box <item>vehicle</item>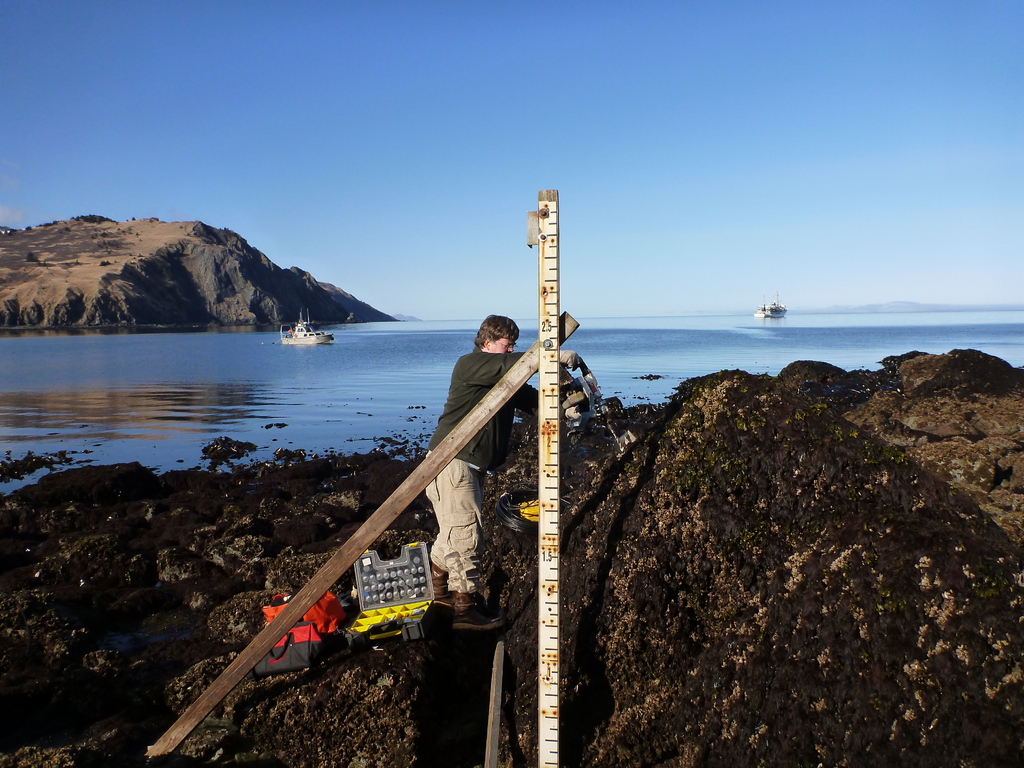
rect(753, 291, 790, 320)
